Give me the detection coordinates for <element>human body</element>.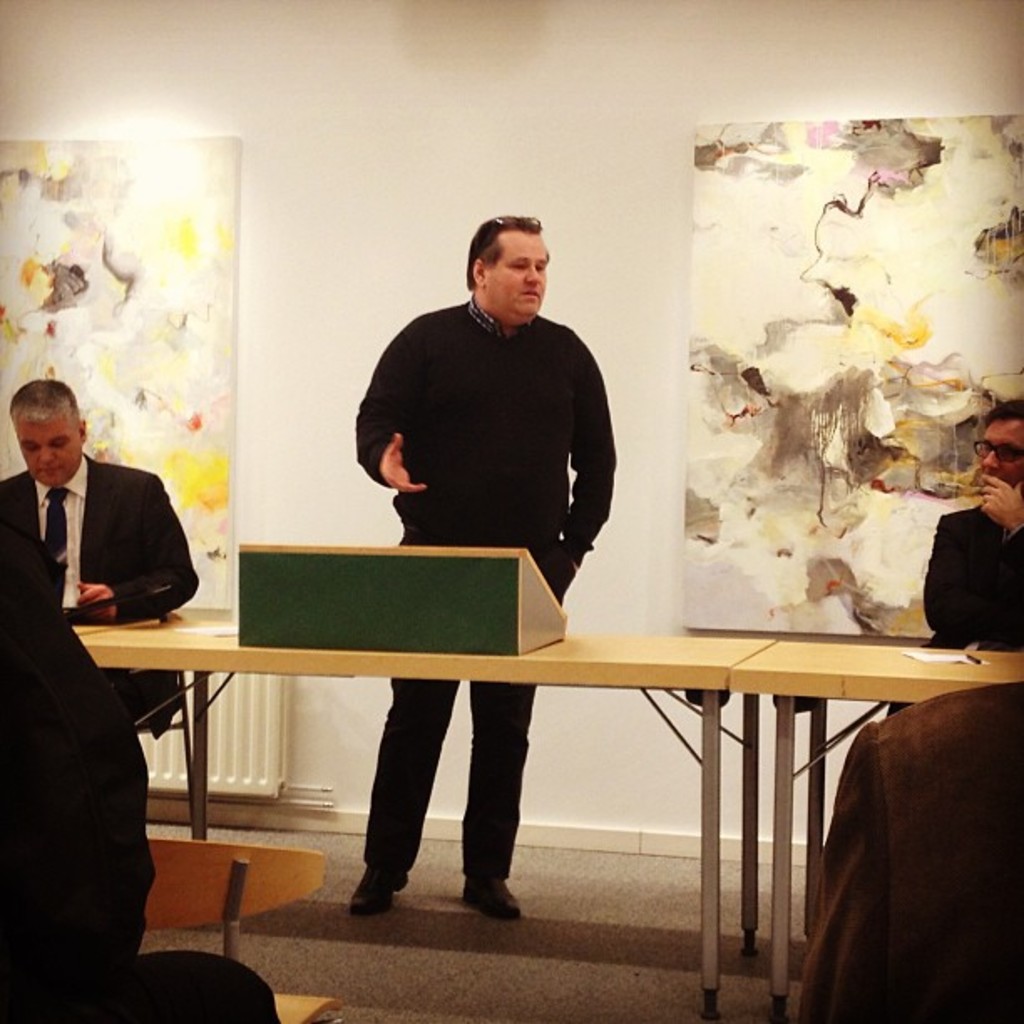
[left=885, top=475, right=1022, bottom=714].
